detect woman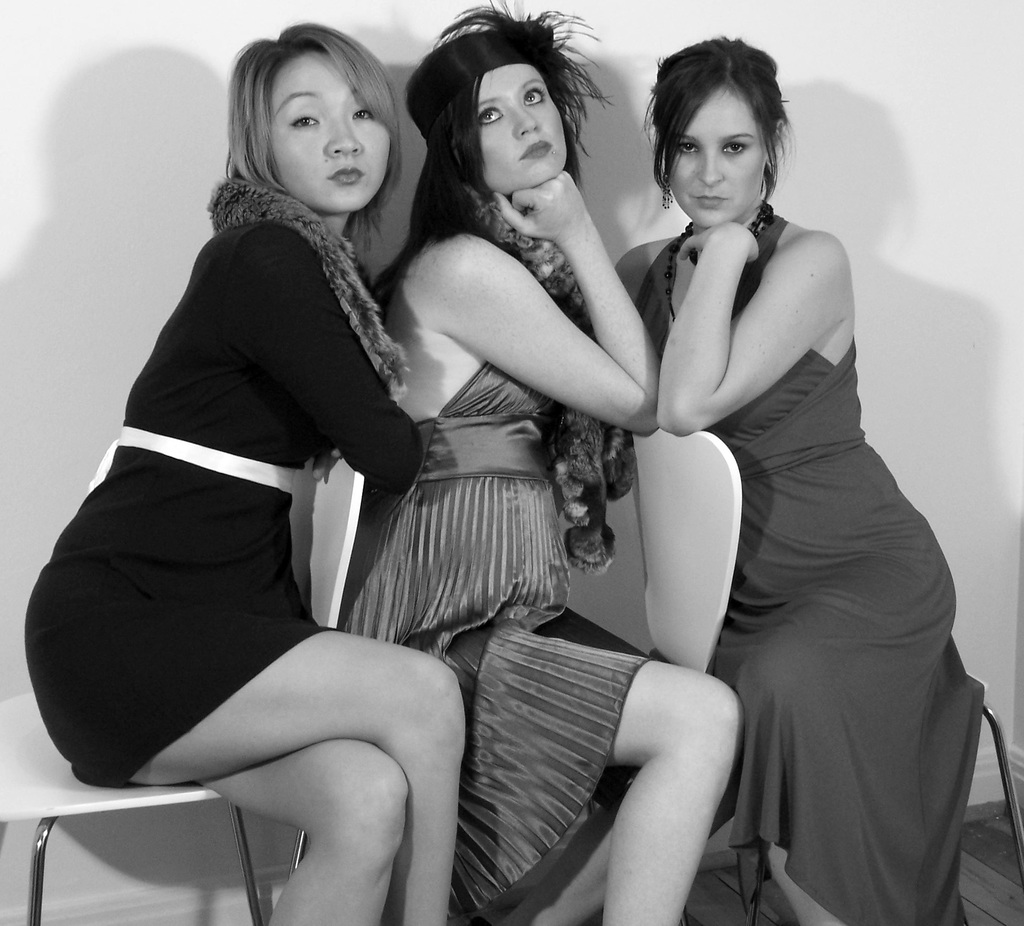
pyautogui.locateOnScreen(56, 0, 505, 925)
